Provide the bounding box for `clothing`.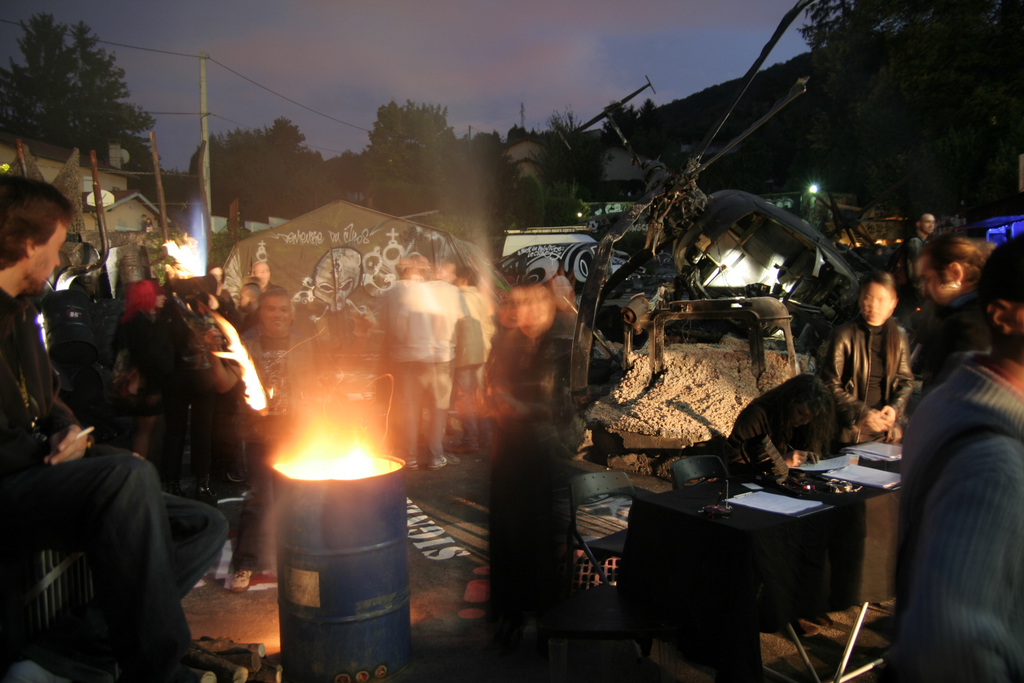
{"left": 889, "top": 264, "right": 1013, "bottom": 682}.
